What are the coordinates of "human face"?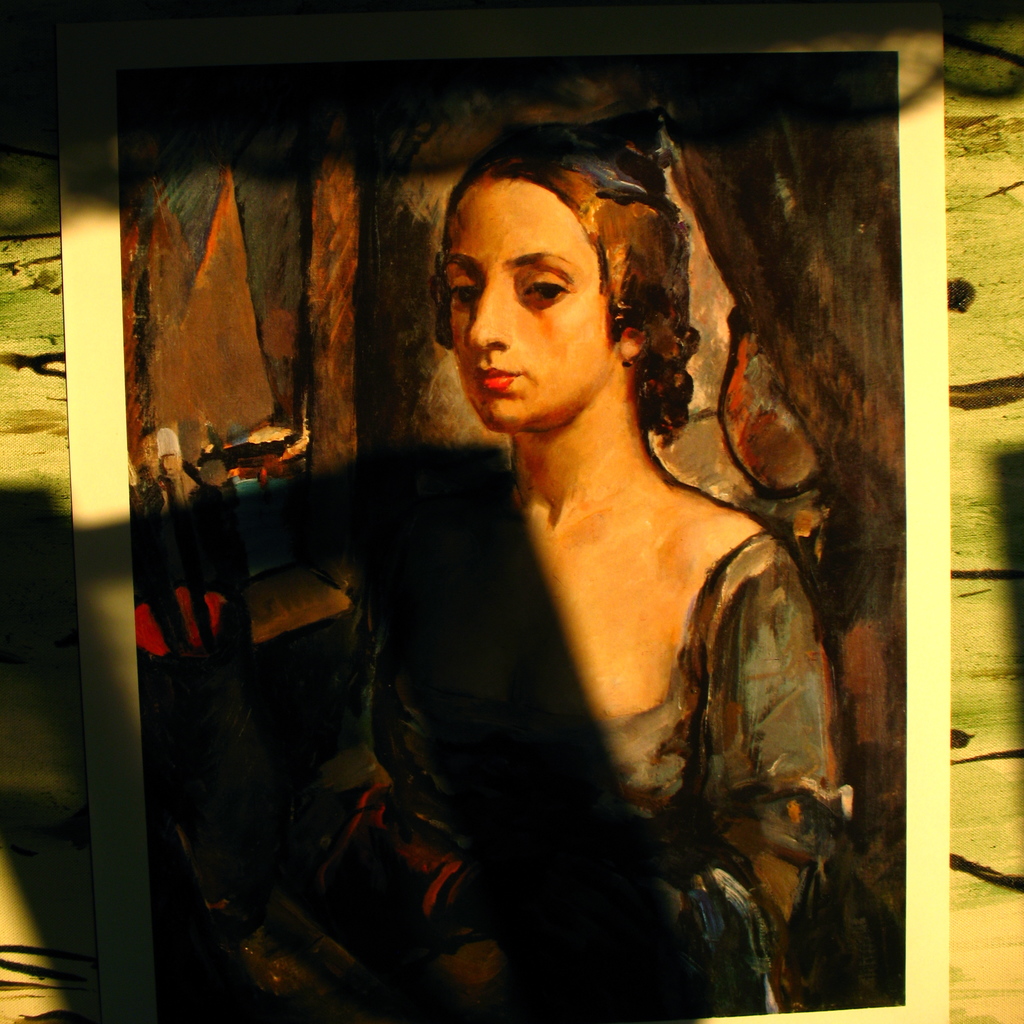
l=436, t=166, r=620, b=433.
